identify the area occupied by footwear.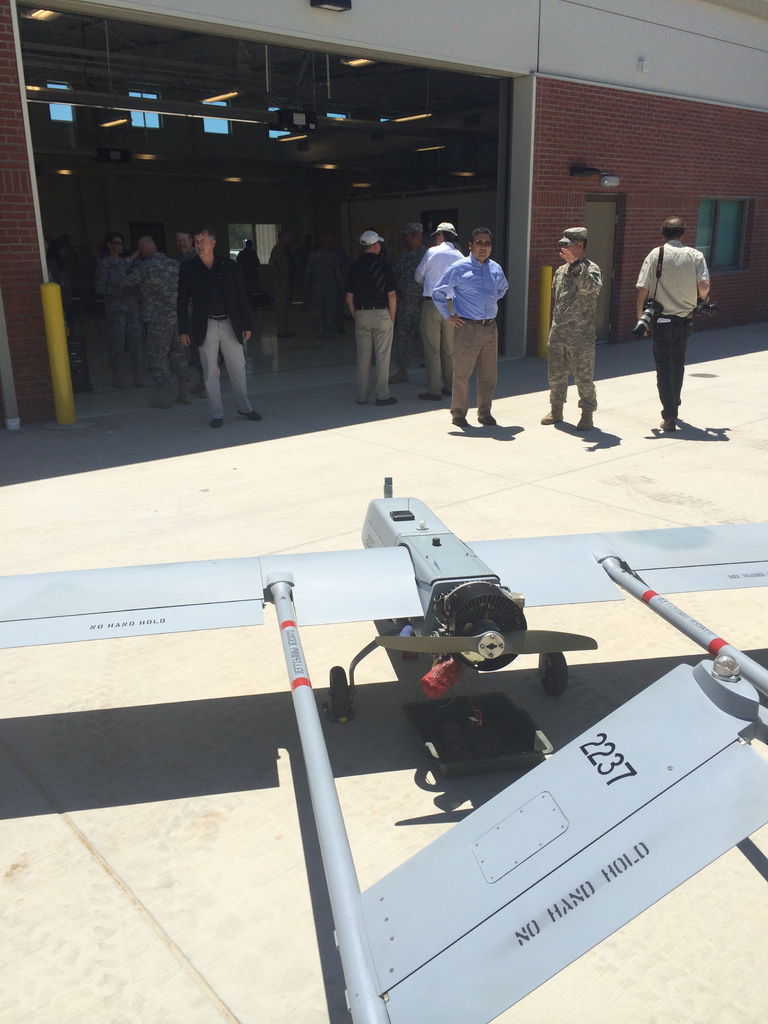
Area: region(417, 387, 445, 399).
